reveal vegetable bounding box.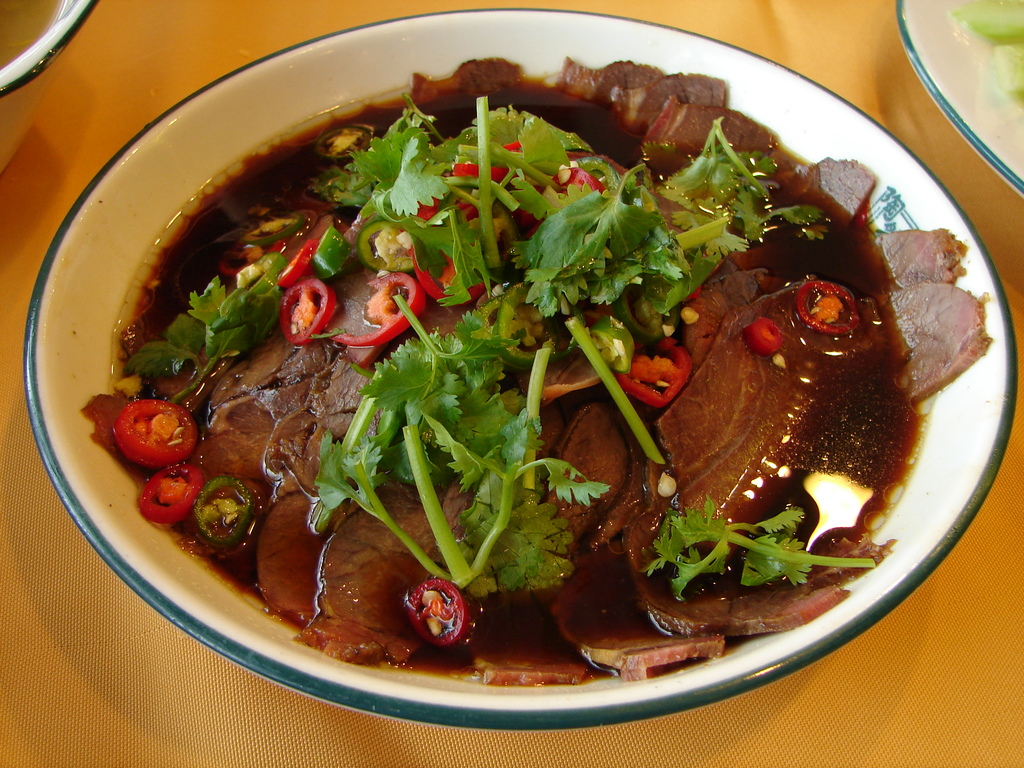
Revealed: BBox(333, 274, 423, 346).
